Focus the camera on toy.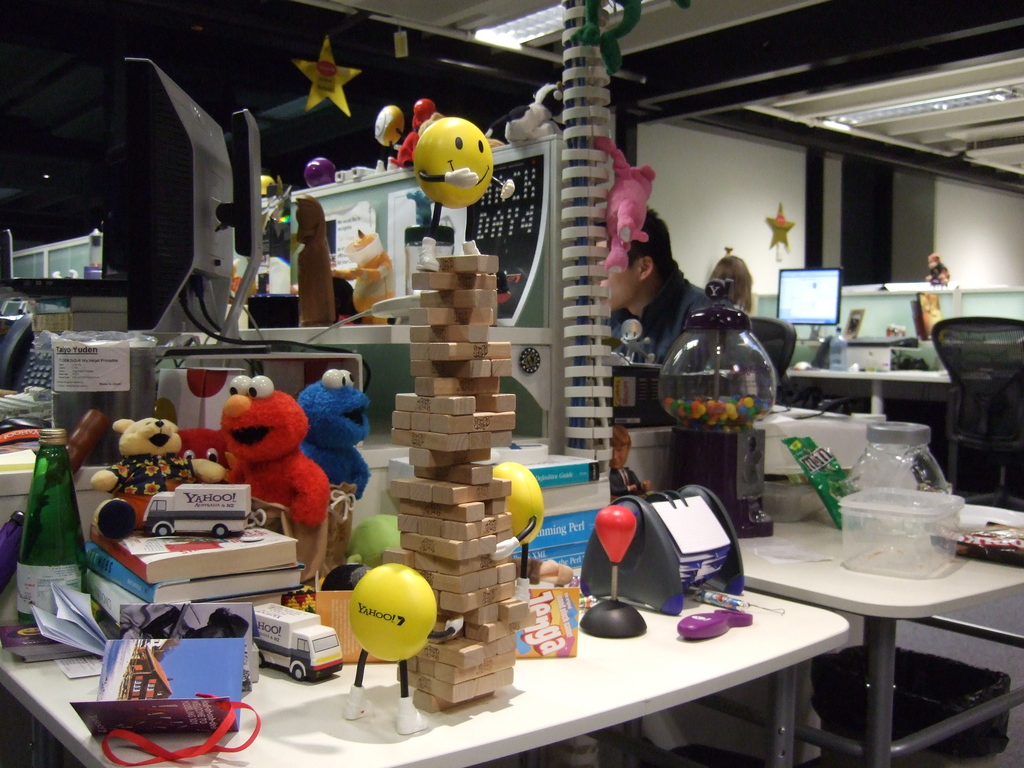
Focus region: Rect(388, 108, 506, 237).
